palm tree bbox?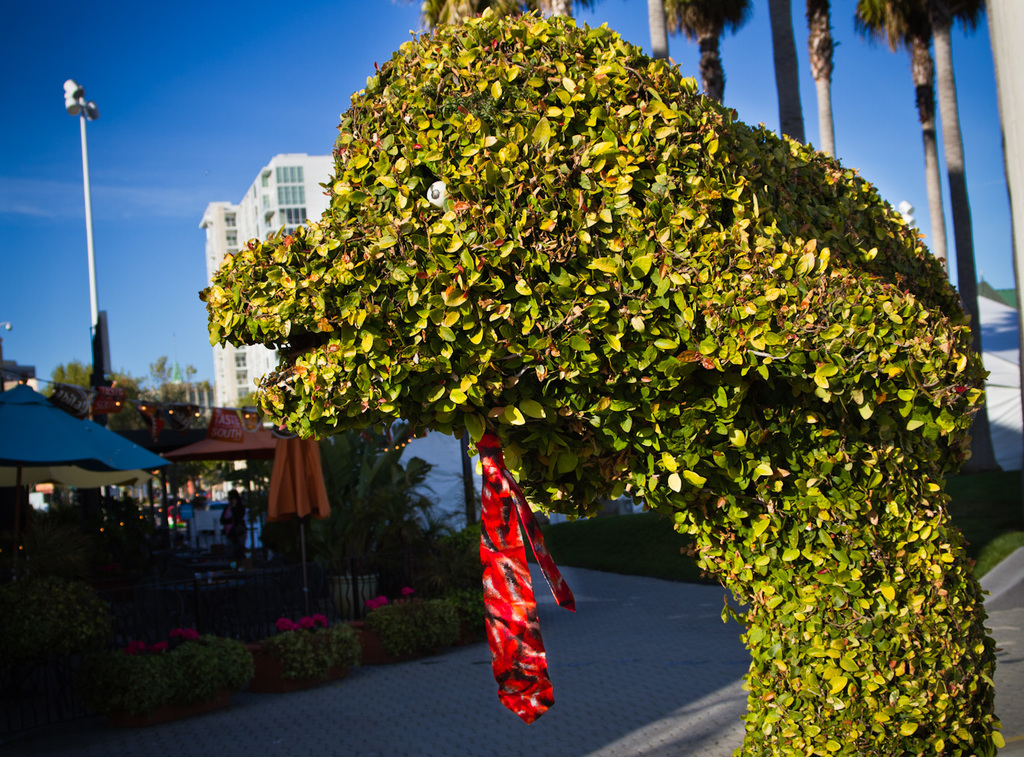
[851,0,986,263]
